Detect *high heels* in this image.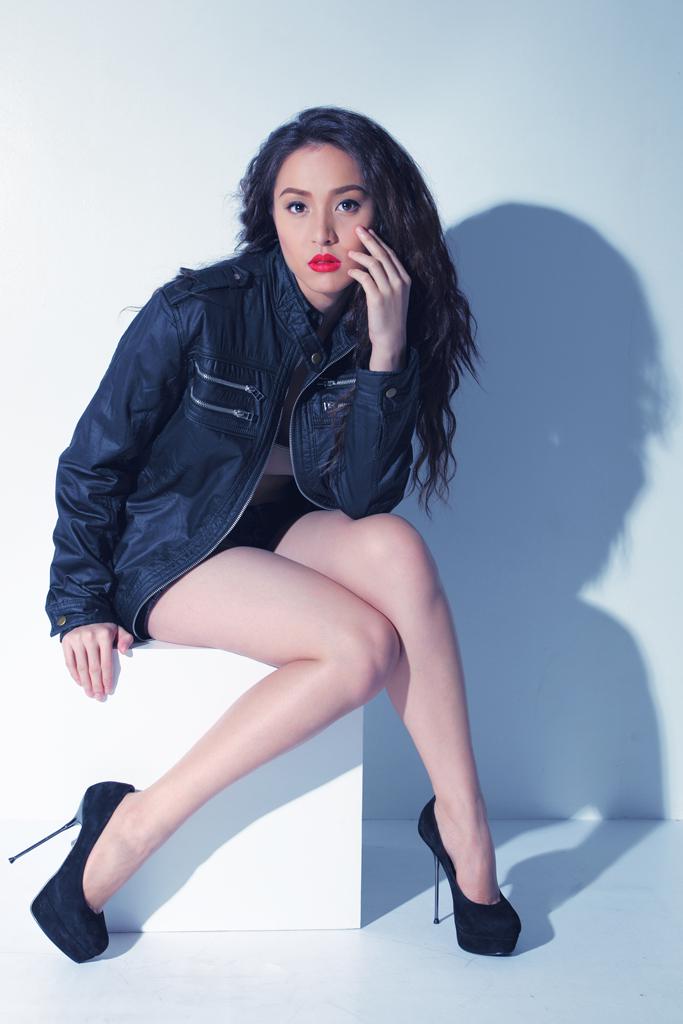
Detection: Rect(6, 777, 140, 958).
